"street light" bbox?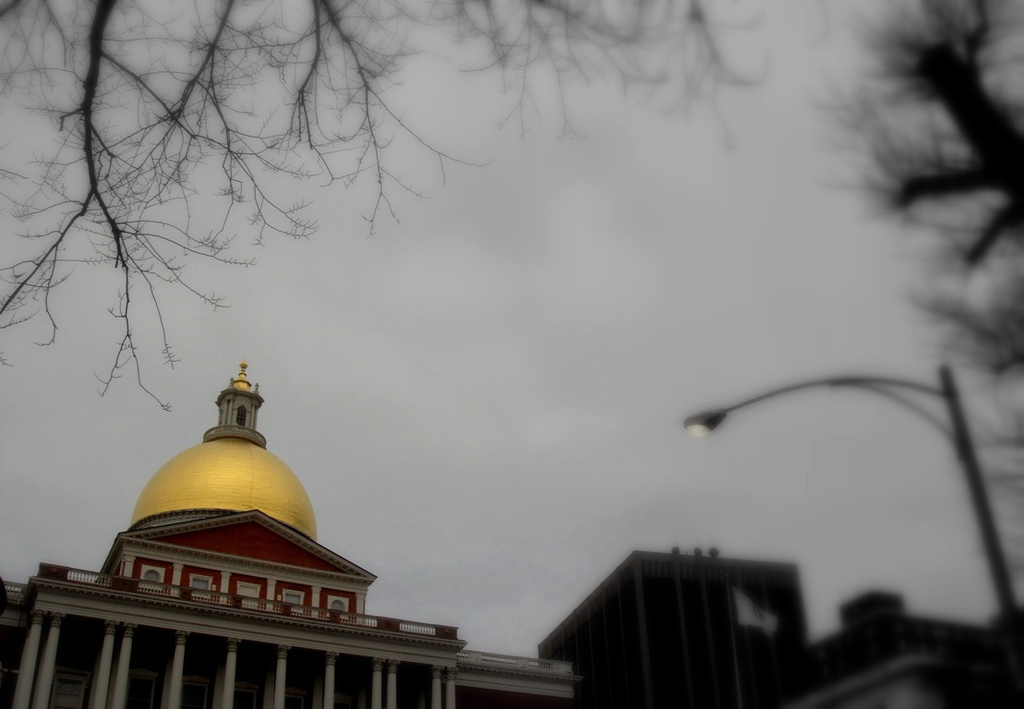
x1=699 y1=368 x2=997 y2=625
